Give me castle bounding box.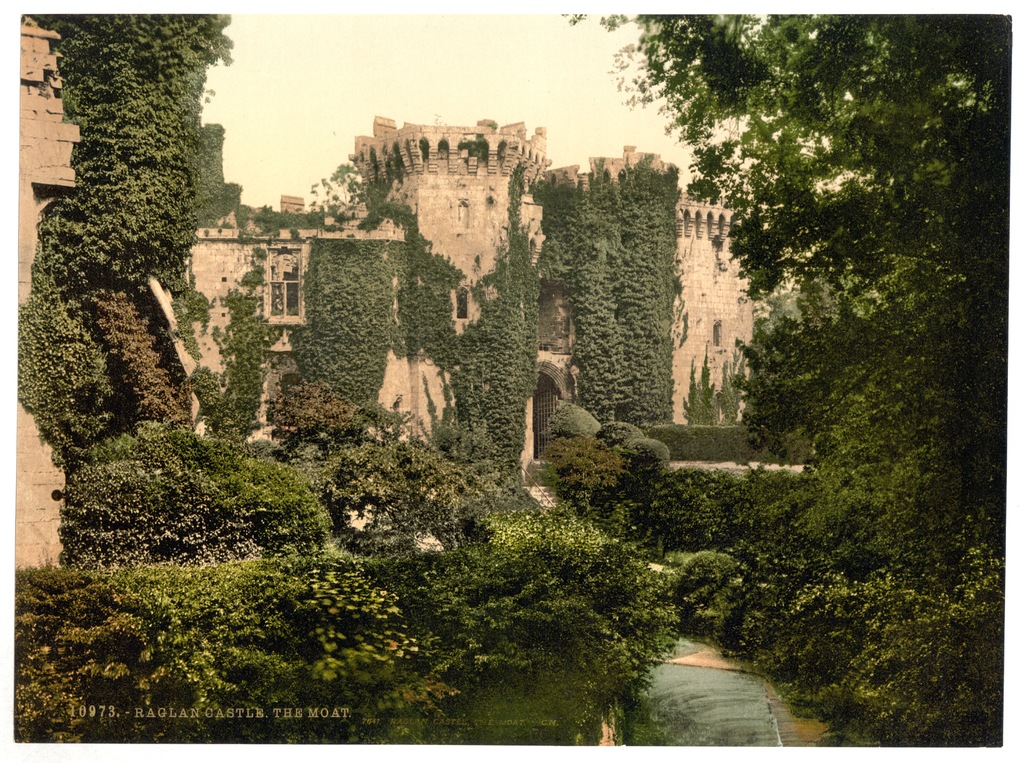
8 12 839 573.
